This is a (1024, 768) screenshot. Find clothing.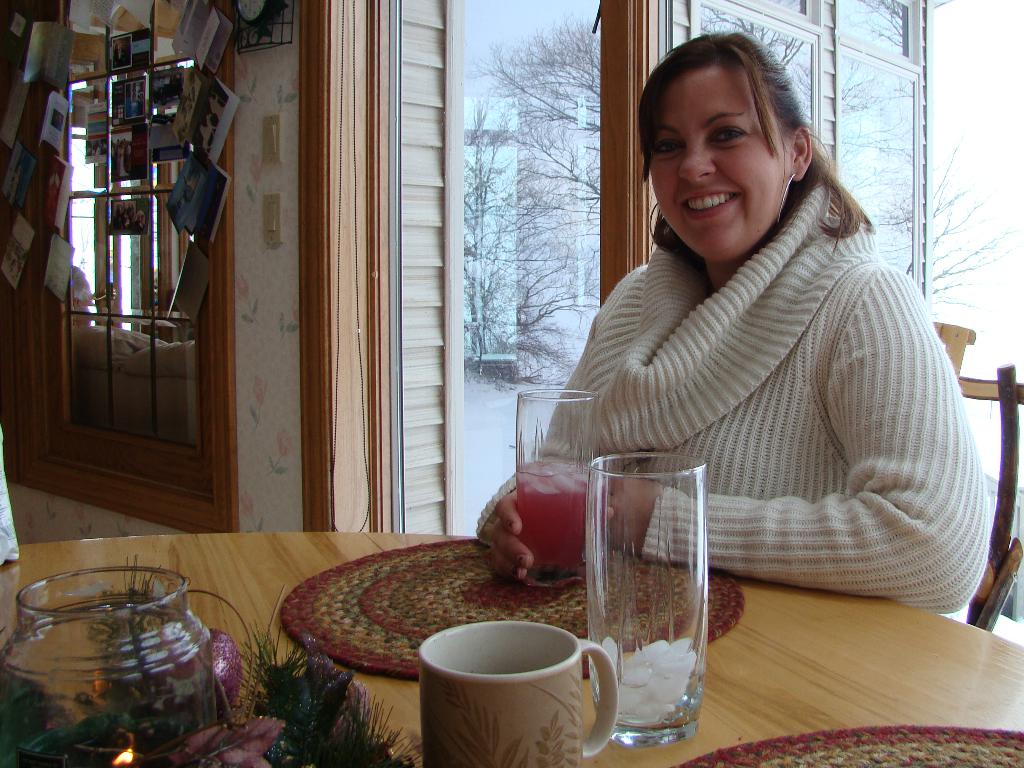
Bounding box: (467,228,1002,648).
